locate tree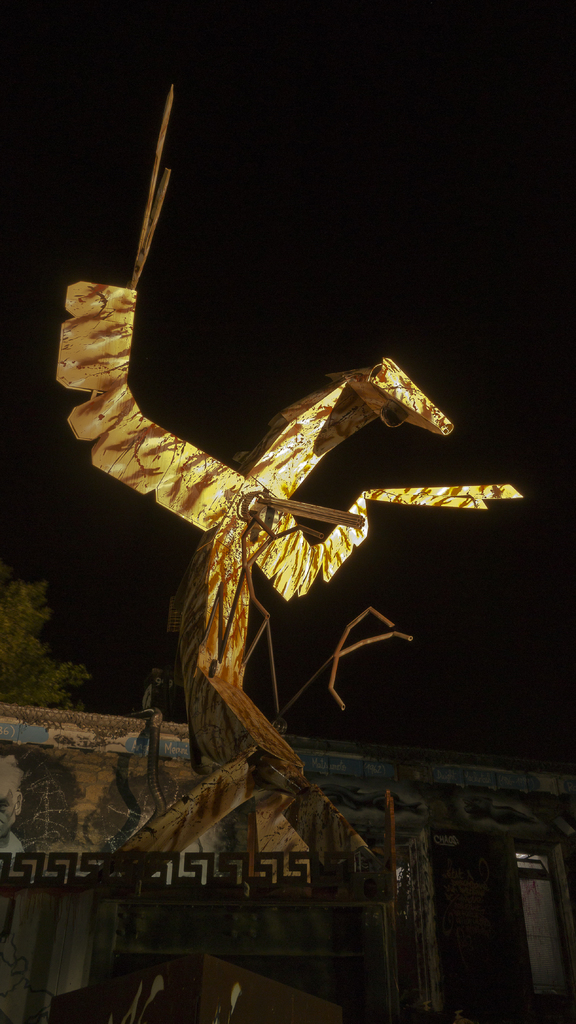
[x1=1, y1=576, x2=93, y2=710]
